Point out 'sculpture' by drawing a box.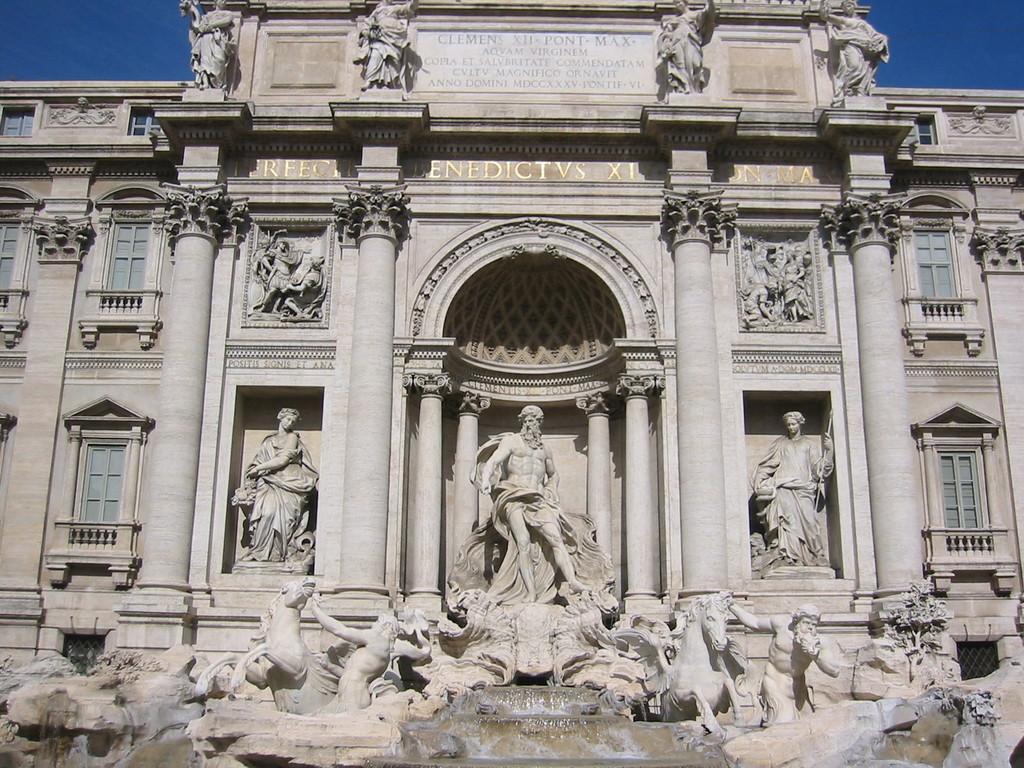
(670,574,845,723).
